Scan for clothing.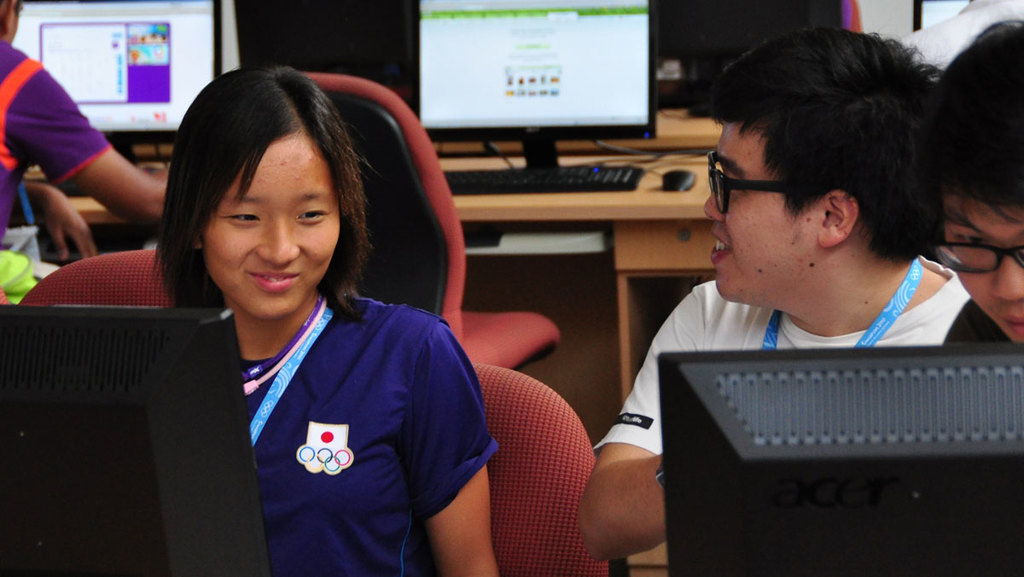
Scan result: <box>593,255,975,453</box>.
